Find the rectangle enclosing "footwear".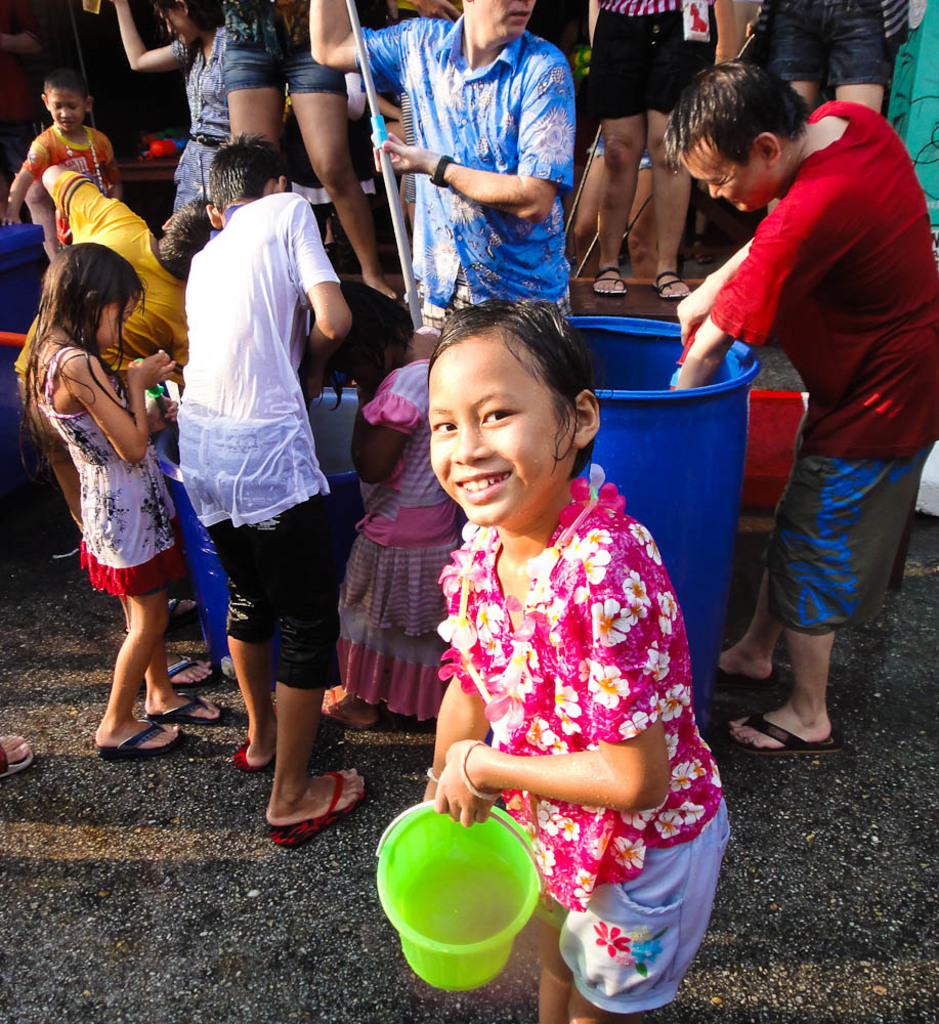
<bbox>147, 698, 218, 723</bbox>.
